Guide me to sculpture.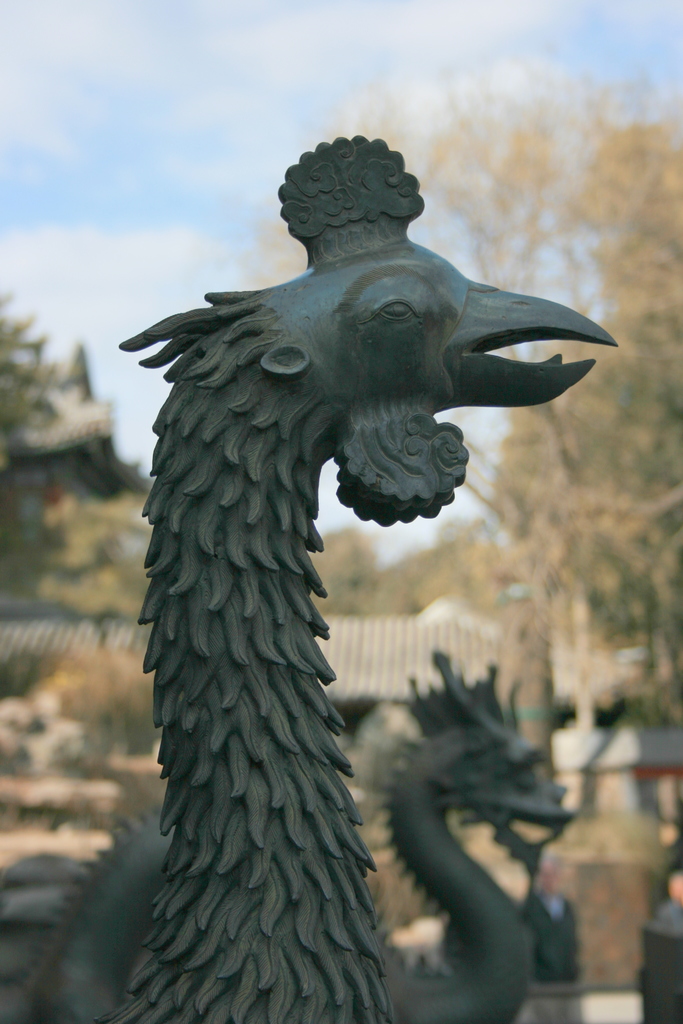
Guidance: bbox(15, 664, 562, 1023).
